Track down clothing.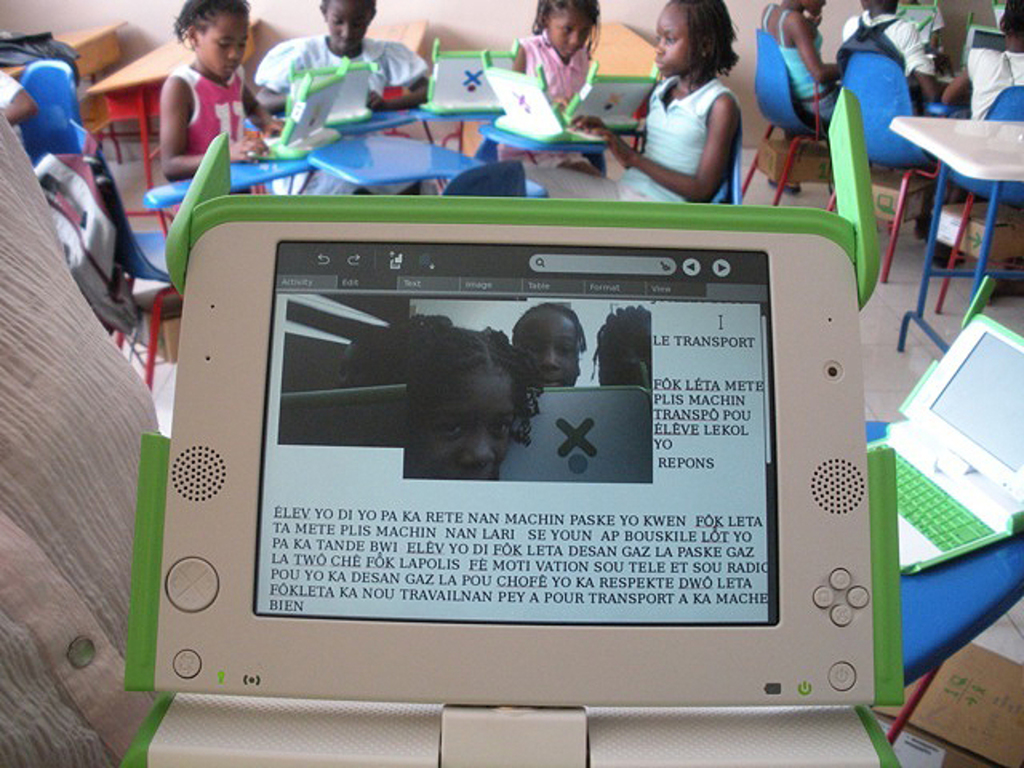
Tracked to bbox(493, 29, 602, 166).
